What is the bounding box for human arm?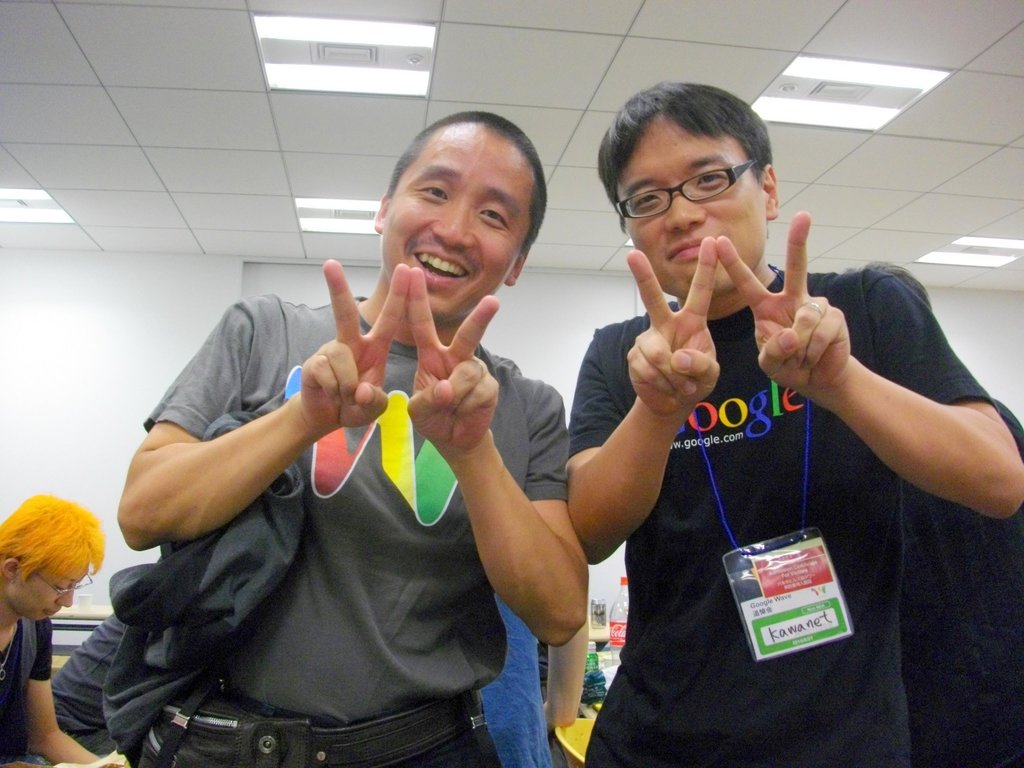
118,262,411,553.
